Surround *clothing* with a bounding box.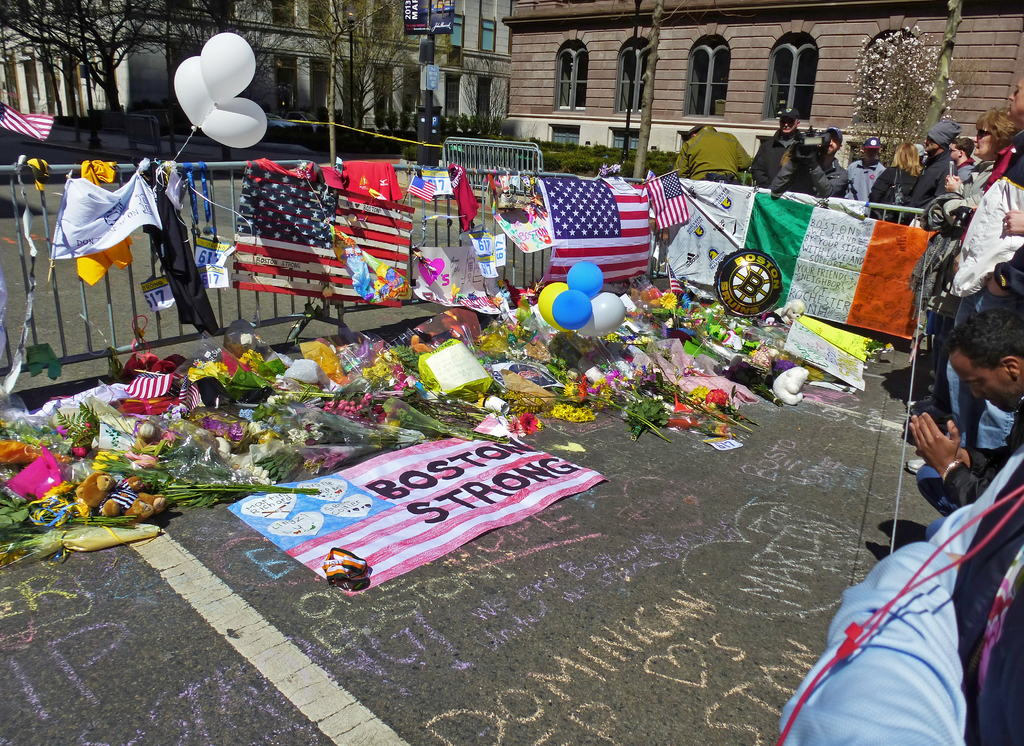
{"left": 771, "top": 451, "right": 1023, "bottom": 745}.
